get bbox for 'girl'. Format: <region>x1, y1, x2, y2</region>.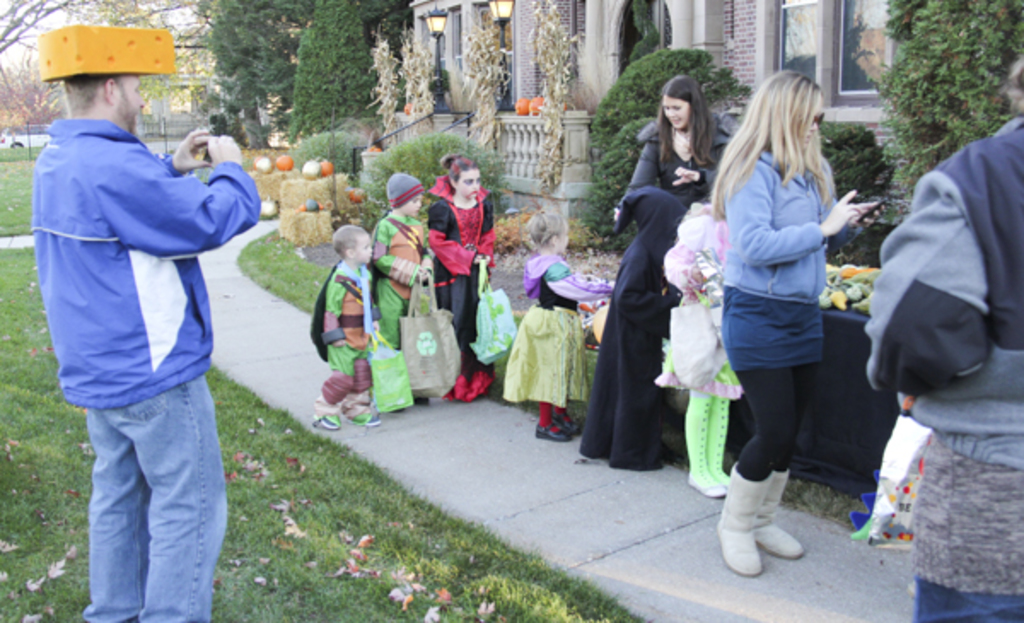
<region>430, 150, 497, 403</region>.
